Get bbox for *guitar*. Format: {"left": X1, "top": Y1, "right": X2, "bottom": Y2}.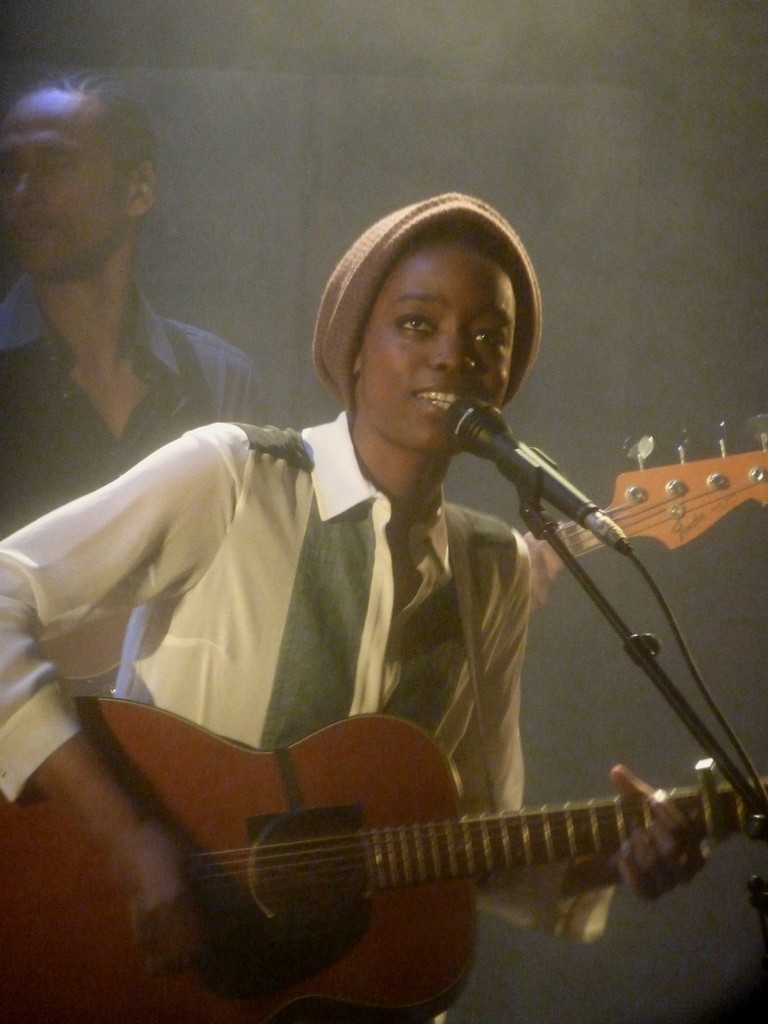
{"left": 0, "top": 708, "right": 767, "bottom": 1023}.
